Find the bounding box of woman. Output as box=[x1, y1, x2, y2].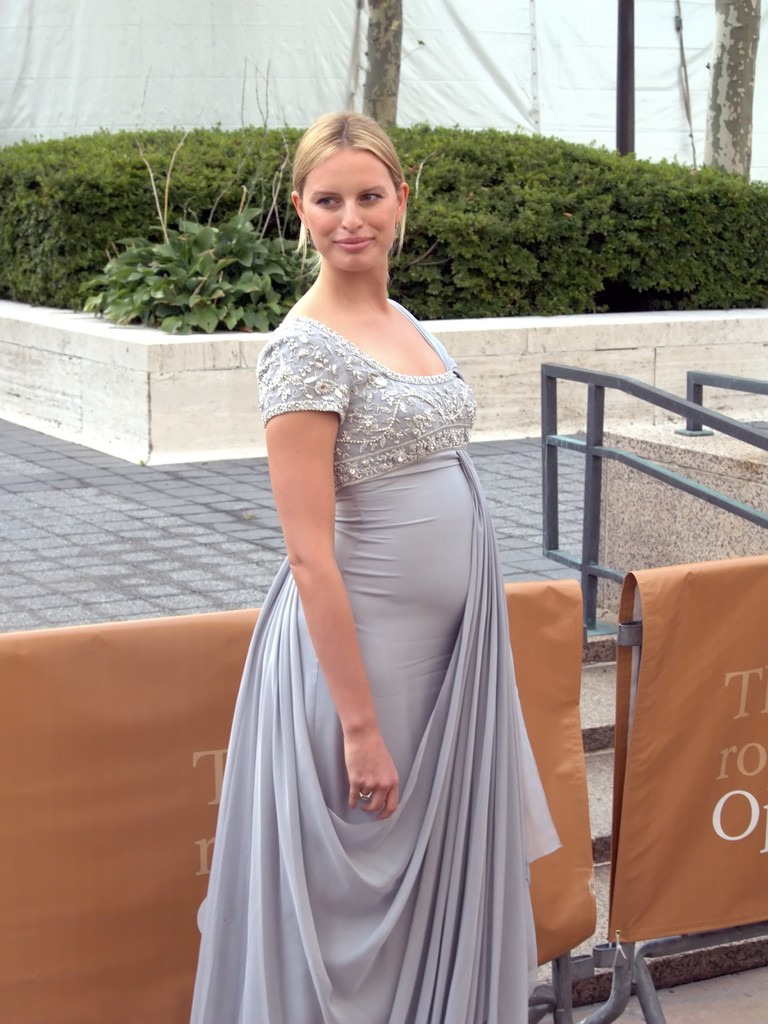
box=[188, 110, 565, 1023].
